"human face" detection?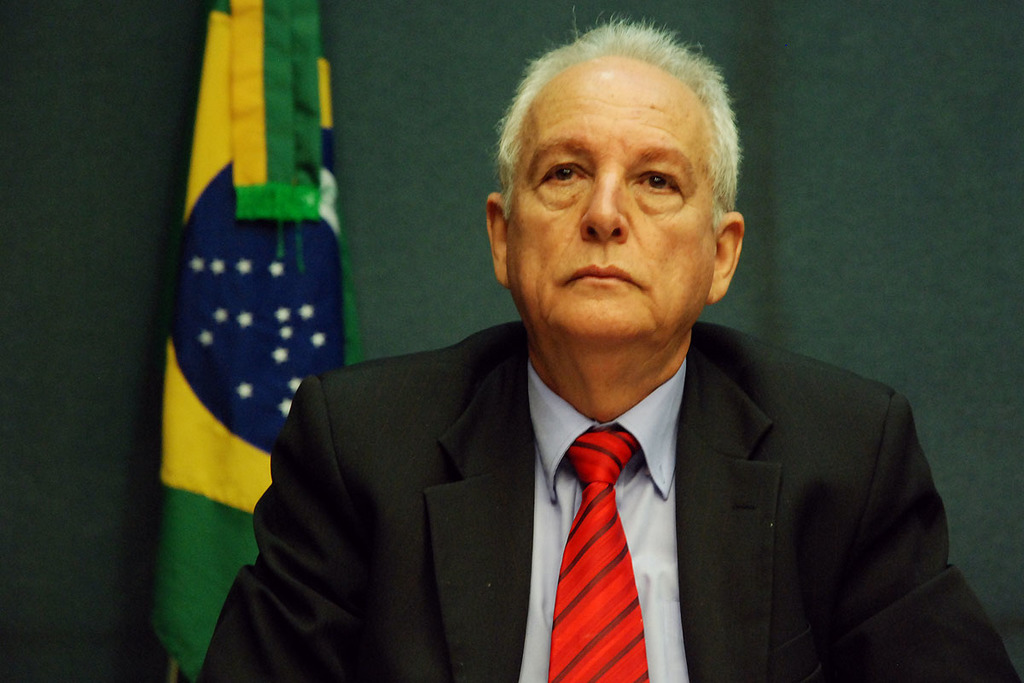
(left=495, top=42, right=734, bottom=374)
